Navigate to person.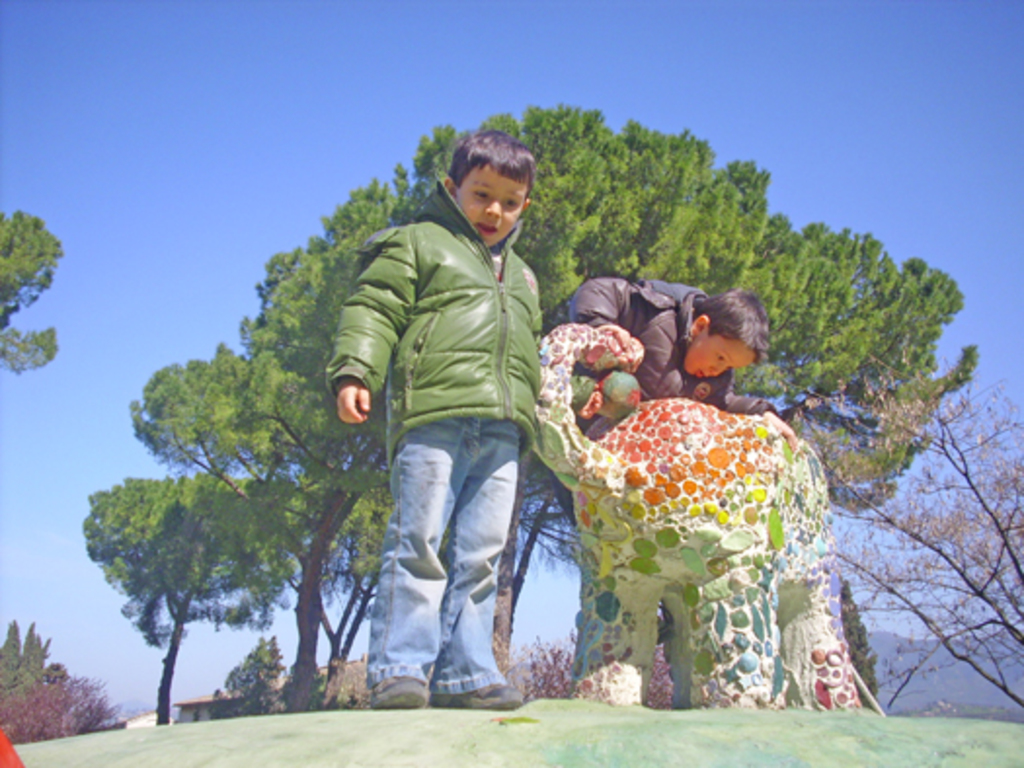
Navigation target: box(341, 148, 568, 747).
